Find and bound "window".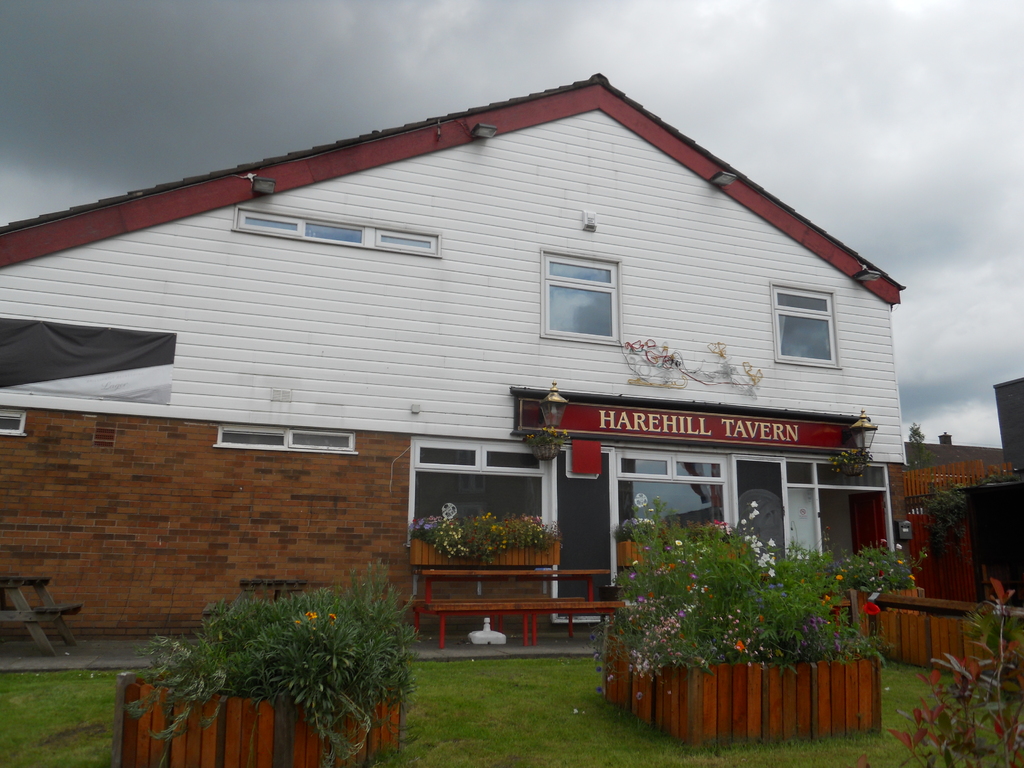
Bound: rect(406, 440, 558, 547).
